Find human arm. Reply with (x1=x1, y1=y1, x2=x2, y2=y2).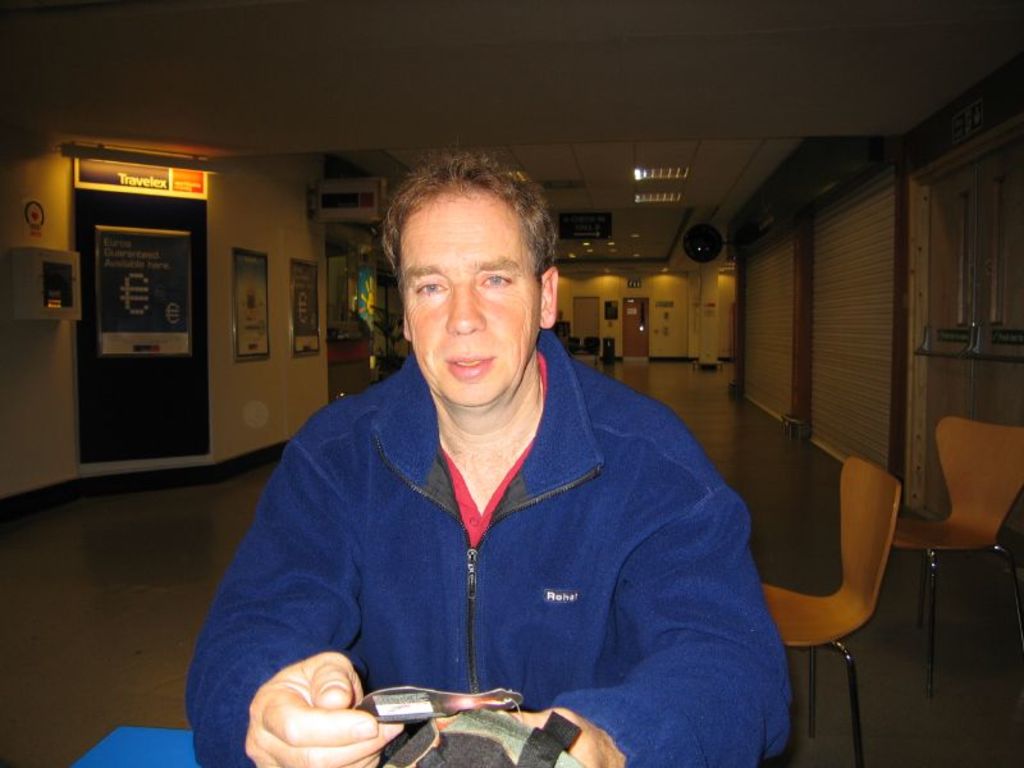
(x1=424, y1=481, x2=790, y2=767).
